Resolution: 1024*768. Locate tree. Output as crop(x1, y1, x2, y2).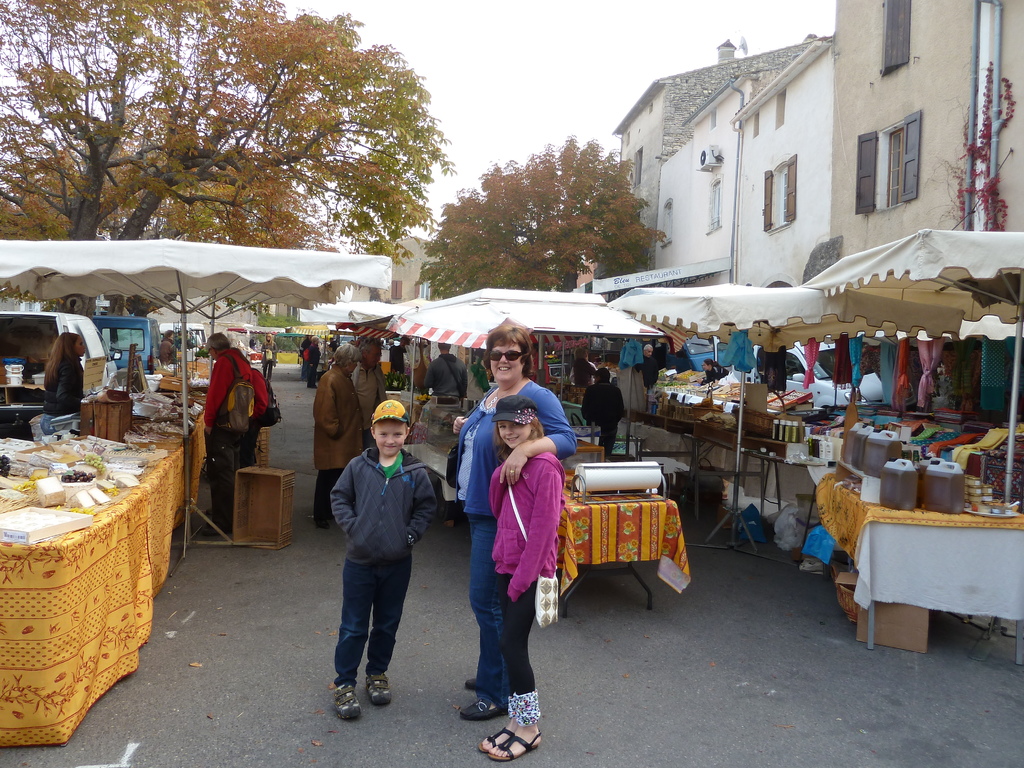
crop(410, 132, 657, 298).
